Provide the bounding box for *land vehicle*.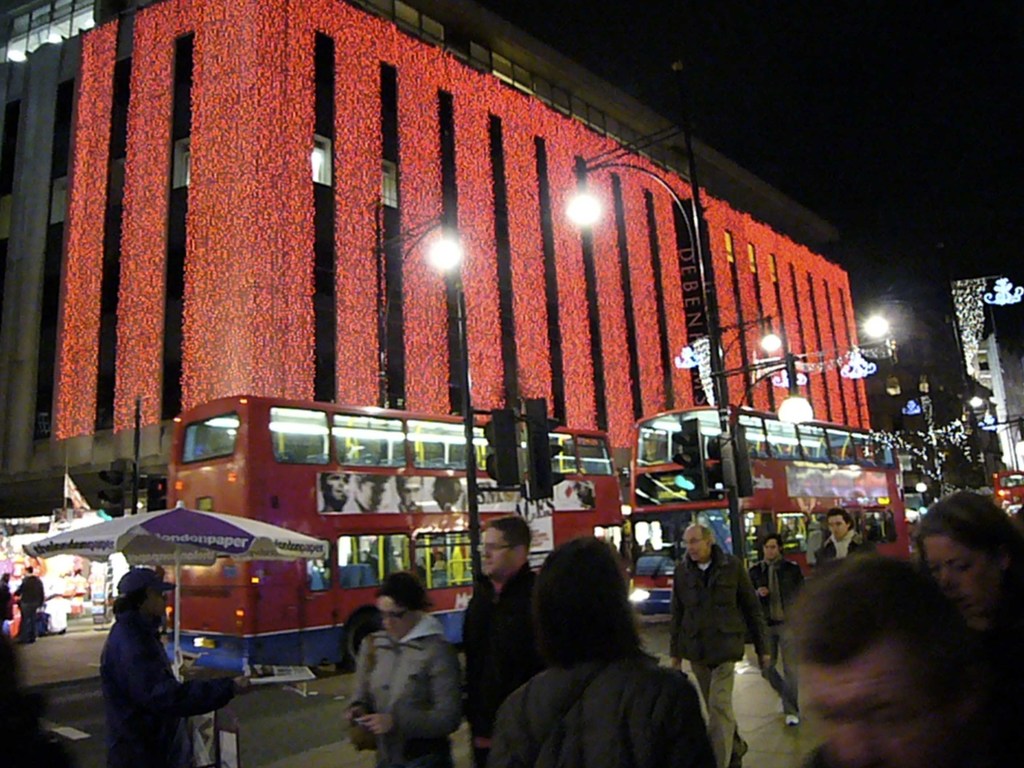
locate(991, 470, 1023, 521).
